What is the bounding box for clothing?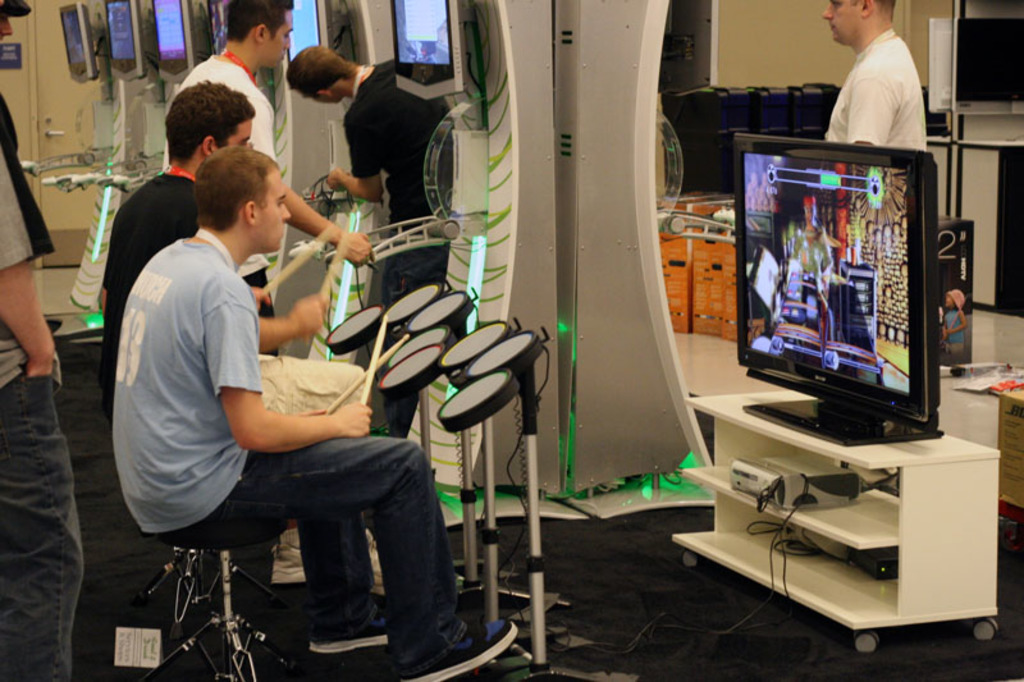
pyautogui.locateOnScreen(0, 90, 90, 681).
